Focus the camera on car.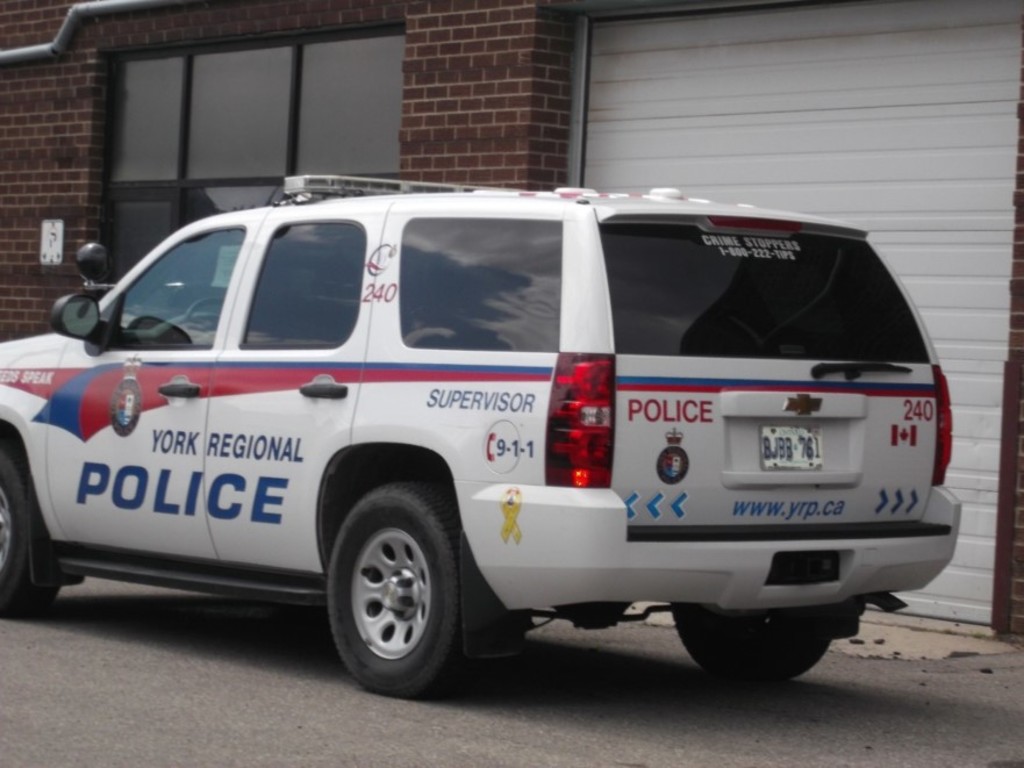
Focus region: 0 173 961 698.
